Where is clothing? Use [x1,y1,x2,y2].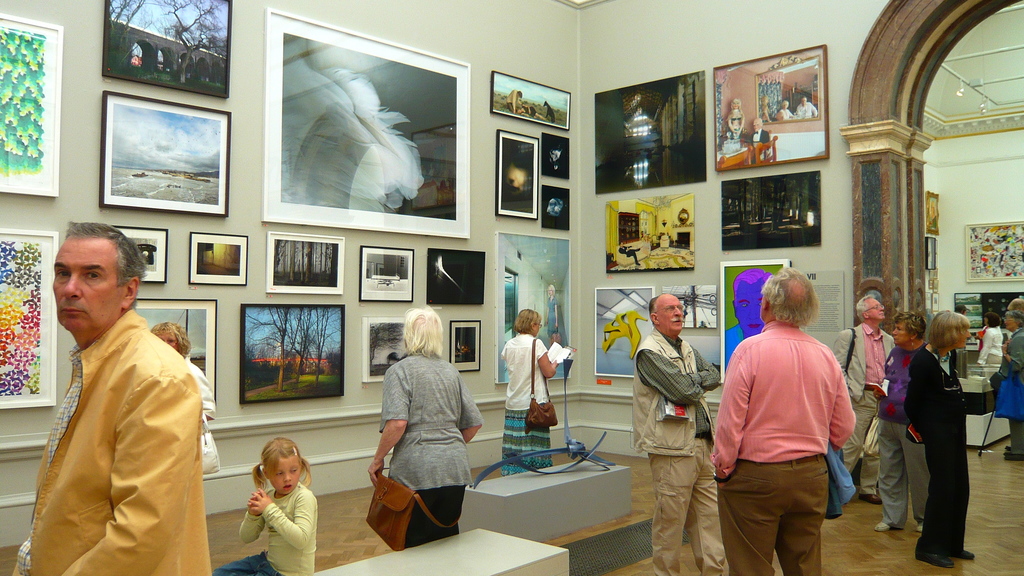
[381,349,484,556].
